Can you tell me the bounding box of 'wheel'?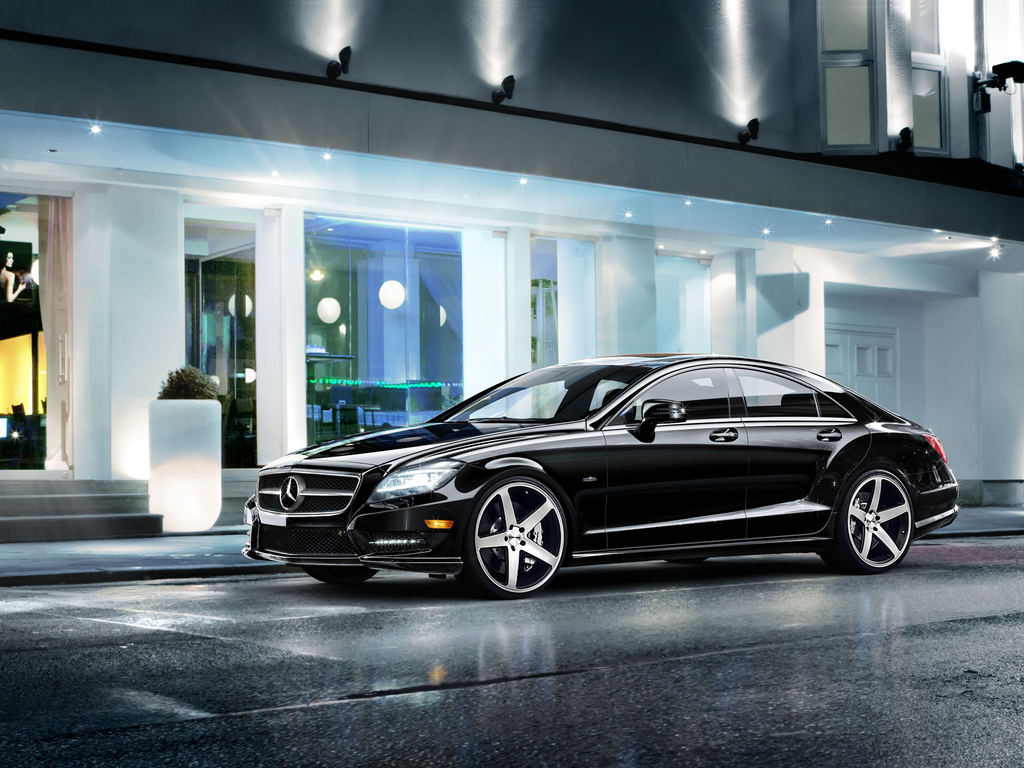
box(467, 474, 568, 590).
